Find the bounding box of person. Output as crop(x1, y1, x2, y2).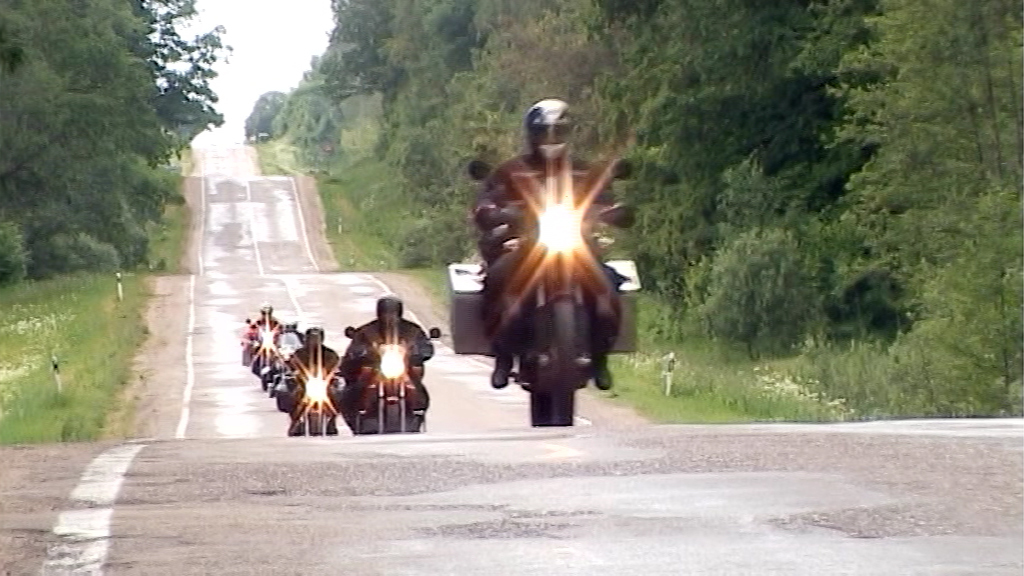
crop(338, 297, 434, 433).
